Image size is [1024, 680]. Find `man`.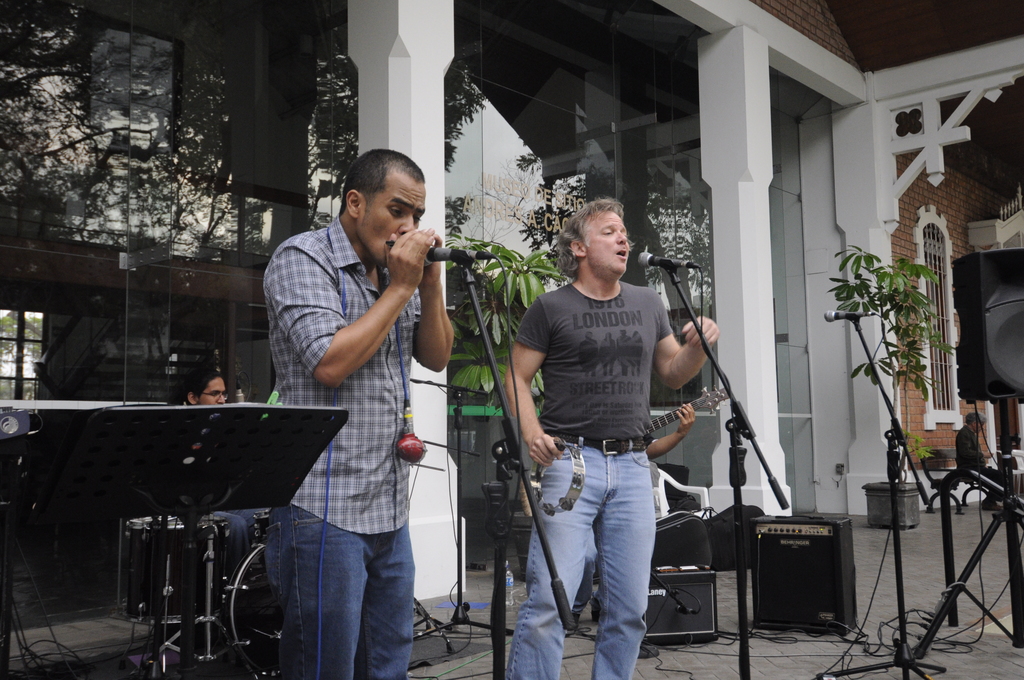
(262, 137, 460, 632).
